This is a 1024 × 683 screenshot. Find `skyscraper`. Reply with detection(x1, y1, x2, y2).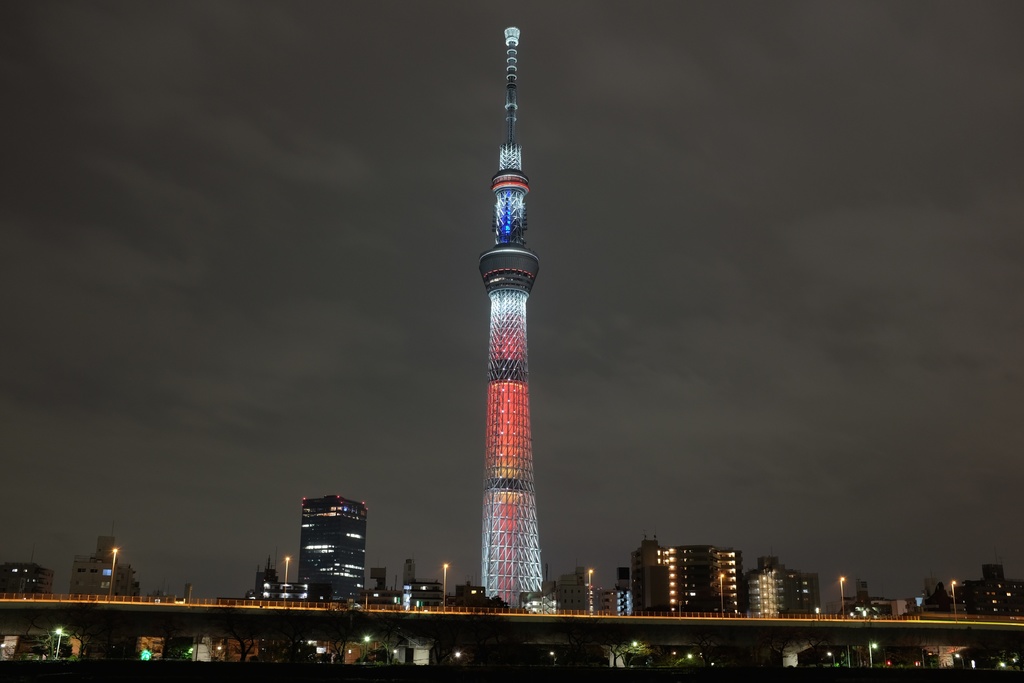
detection(483, 28, 544, 609).
